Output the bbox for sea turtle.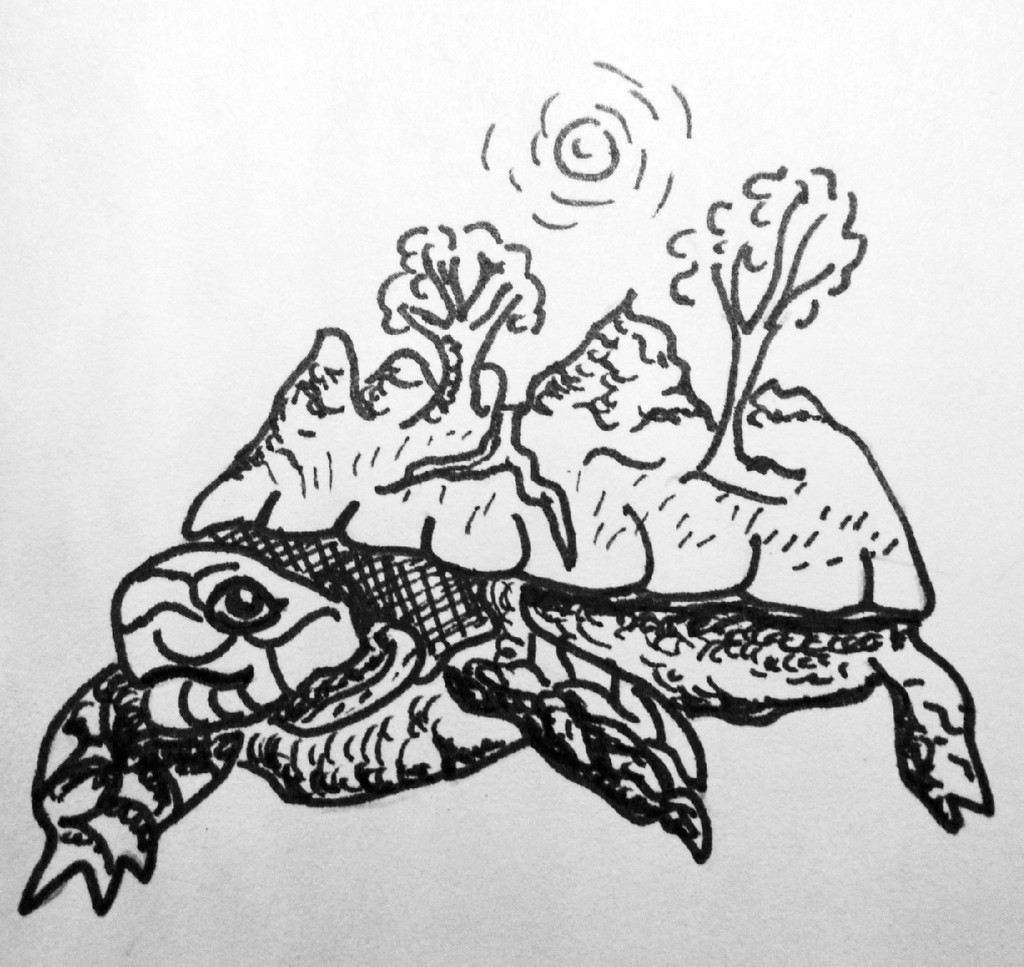
13, 521, 997, 918.
